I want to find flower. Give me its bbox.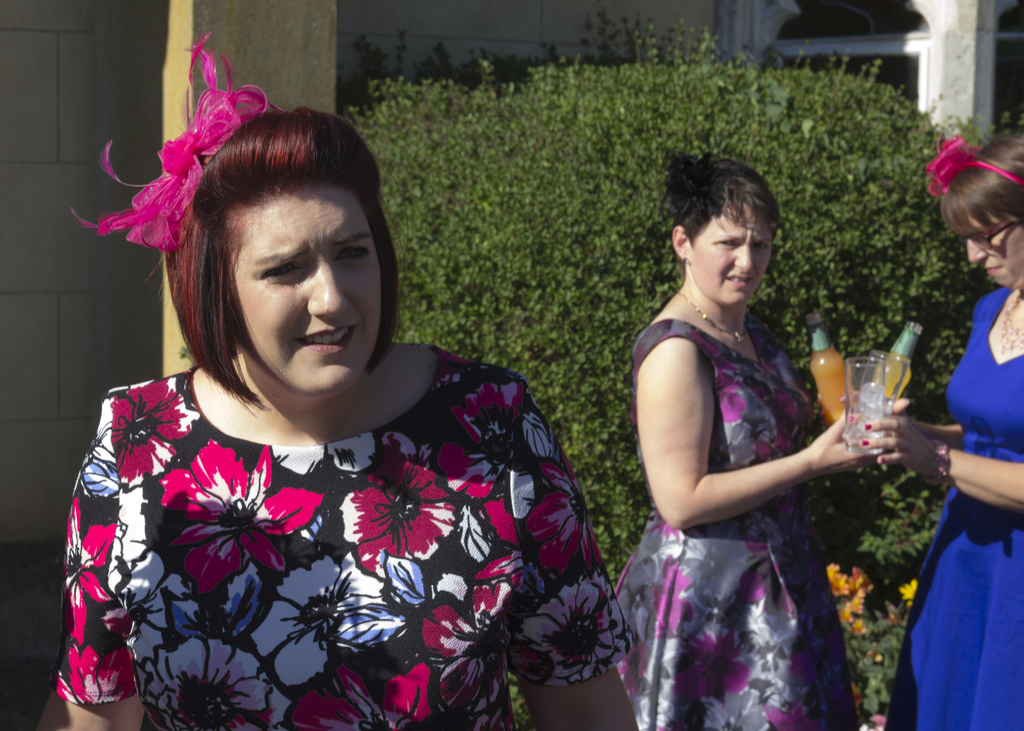
x1=52, y1=643, x2=141, y2=707.
